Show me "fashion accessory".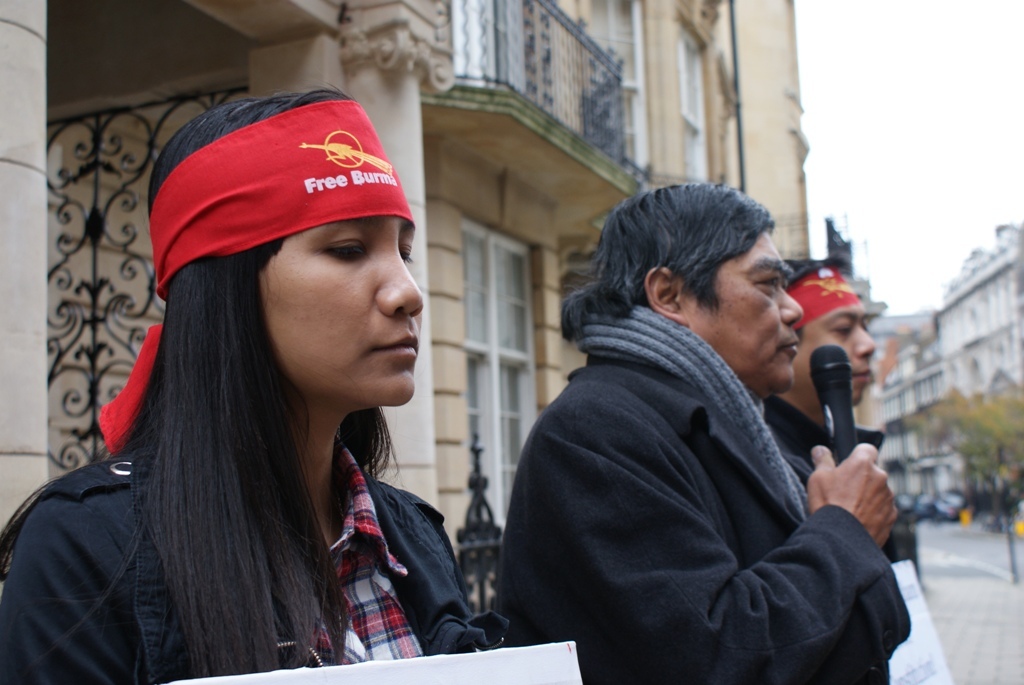
"fashion accessory" is here: (587,305,818,529).
